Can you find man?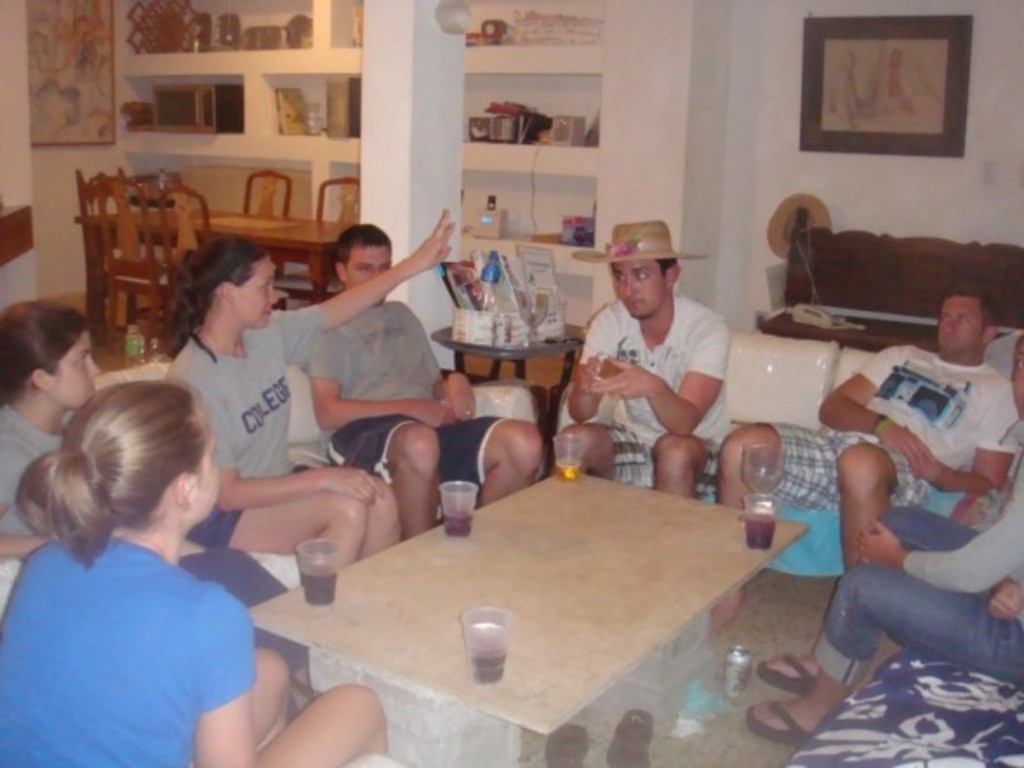
Yes, bounding box: [871,42,941,113].
